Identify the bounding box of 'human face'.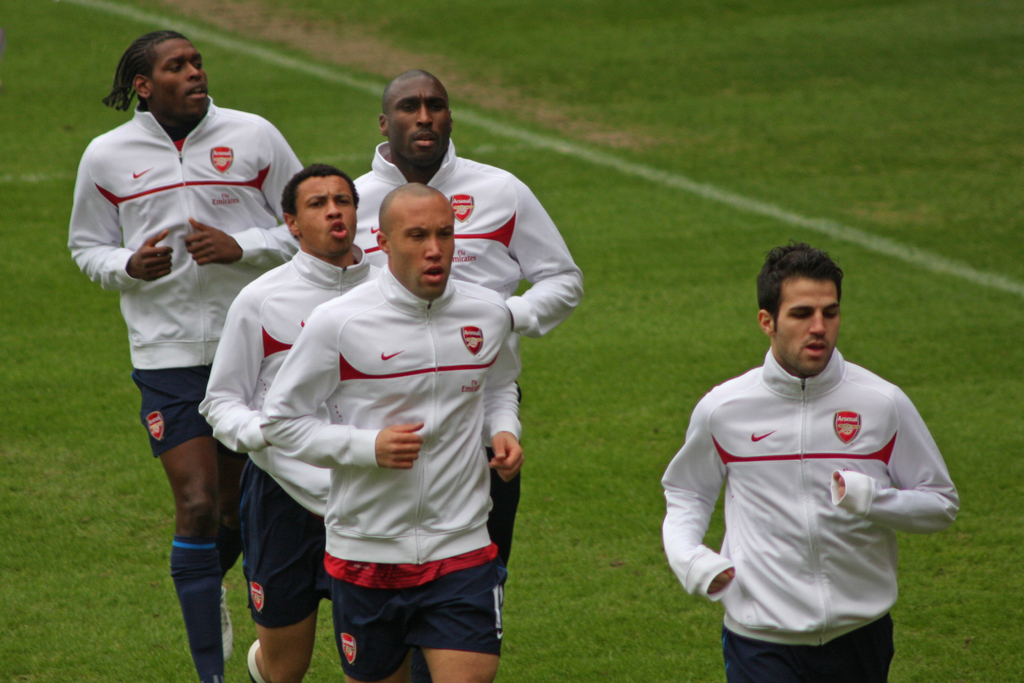
[392, 202, 454, 295].
